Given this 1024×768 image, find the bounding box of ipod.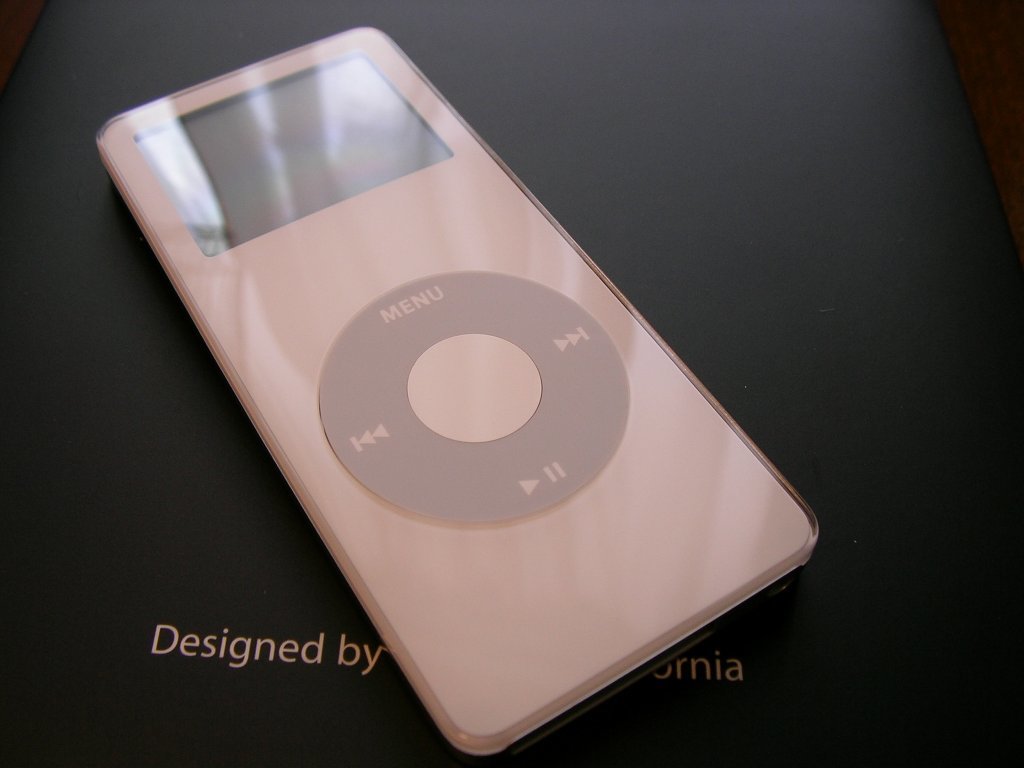
<bbox>92, 24, 817, 754</bbox>.
